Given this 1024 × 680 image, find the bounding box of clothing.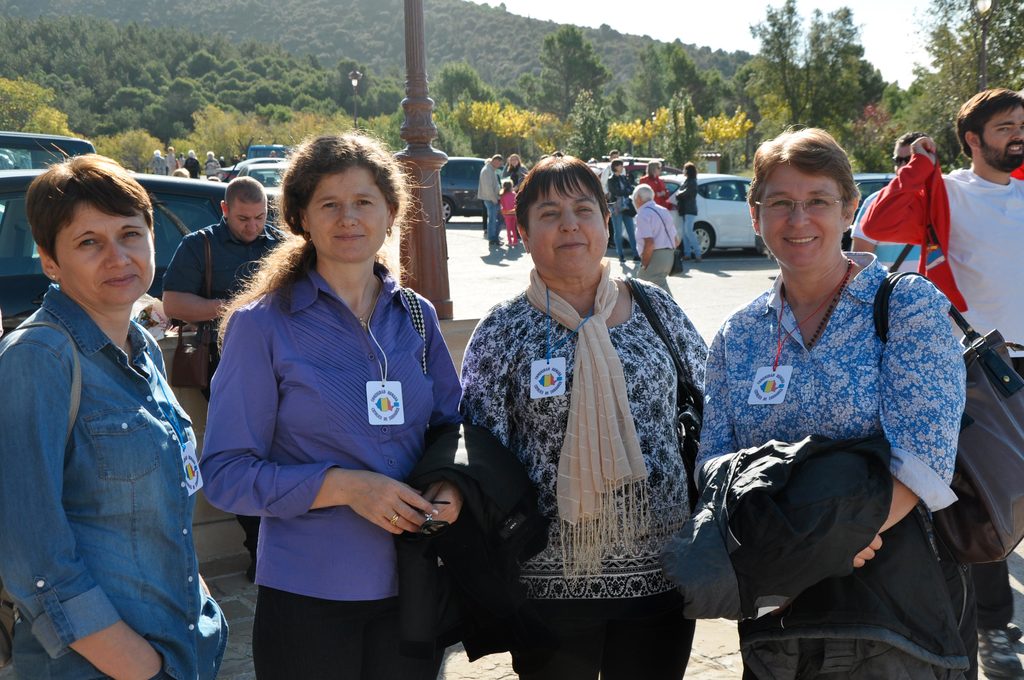
<box>667,159,698,245</box>.
